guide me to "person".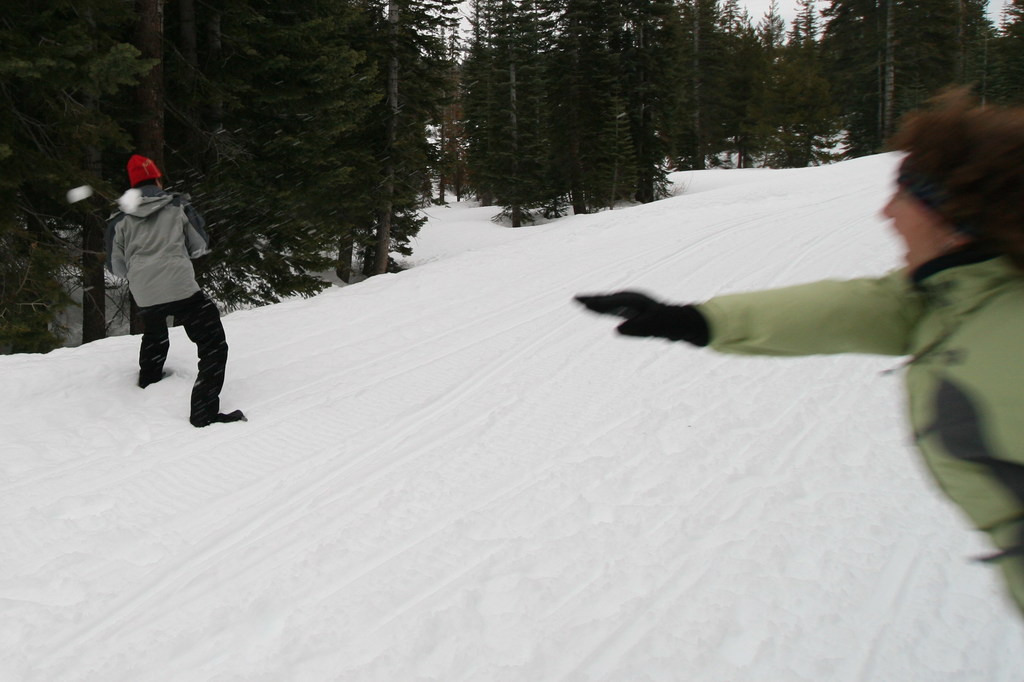
Guidance: {"x1": 103, "y1": 144, "x2": 234, "y2": 444}.
